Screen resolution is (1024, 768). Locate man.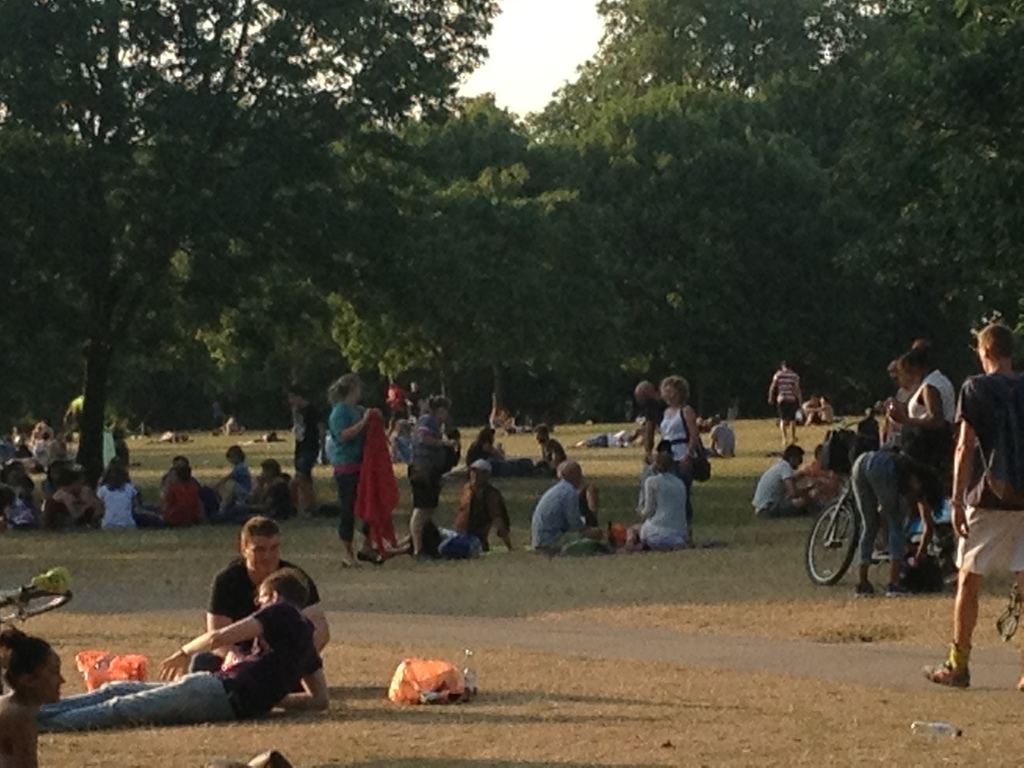
bbox=(40, 567, 332, 728).
